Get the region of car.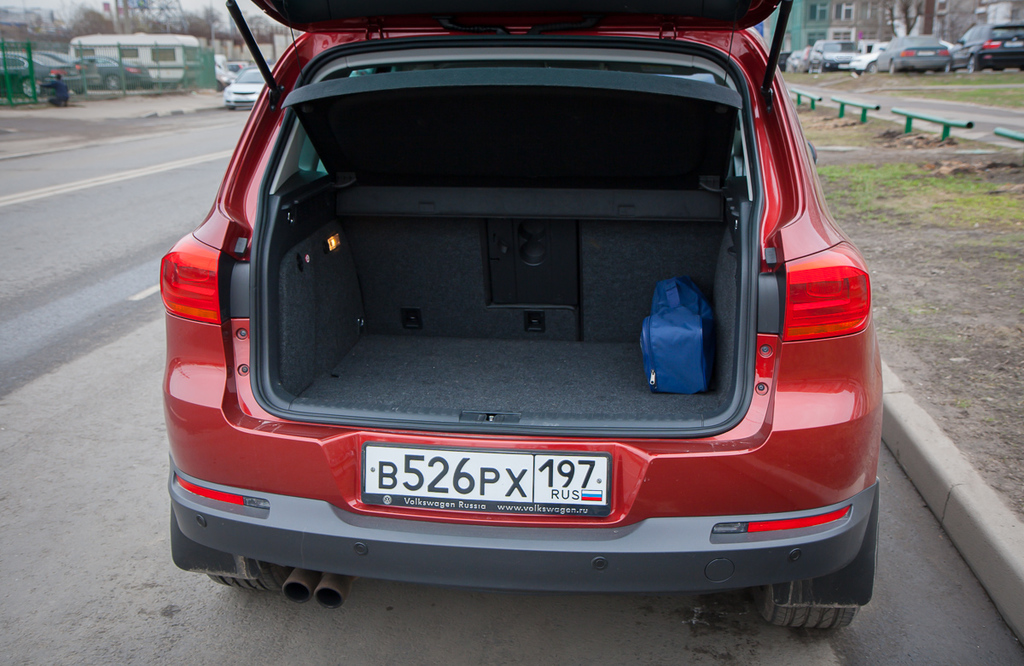
{"left": 957, "top": 23, "right": 1023, "bottom": 73}.
